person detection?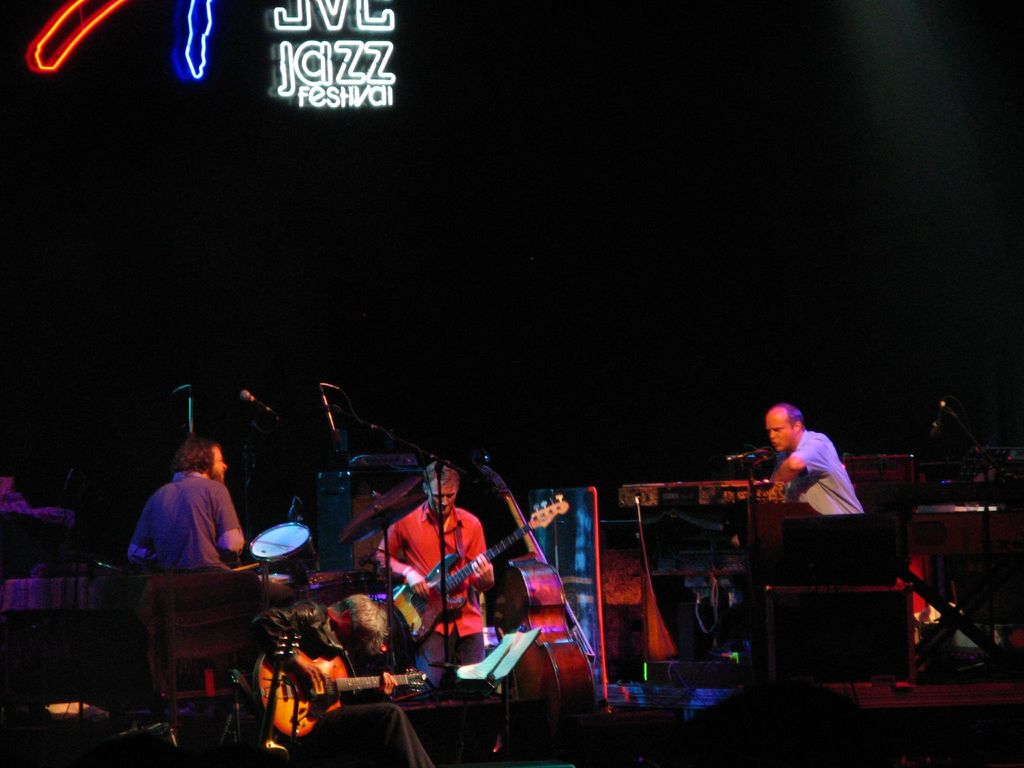
(372,470,484,690)
